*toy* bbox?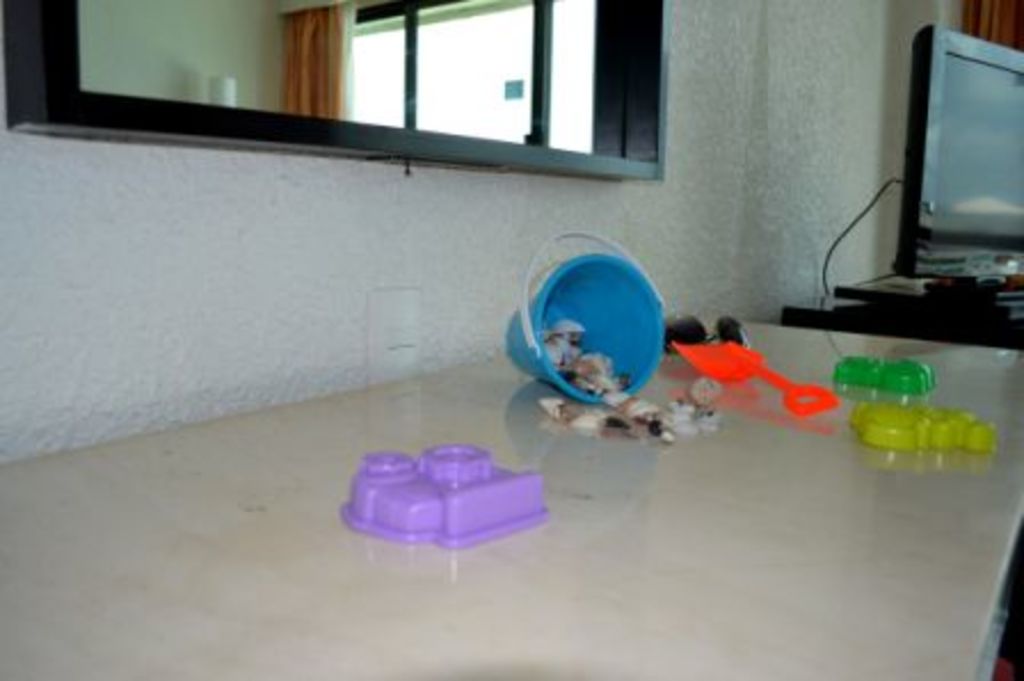
[x1=832, y1=352, x2=937, y2=402]
